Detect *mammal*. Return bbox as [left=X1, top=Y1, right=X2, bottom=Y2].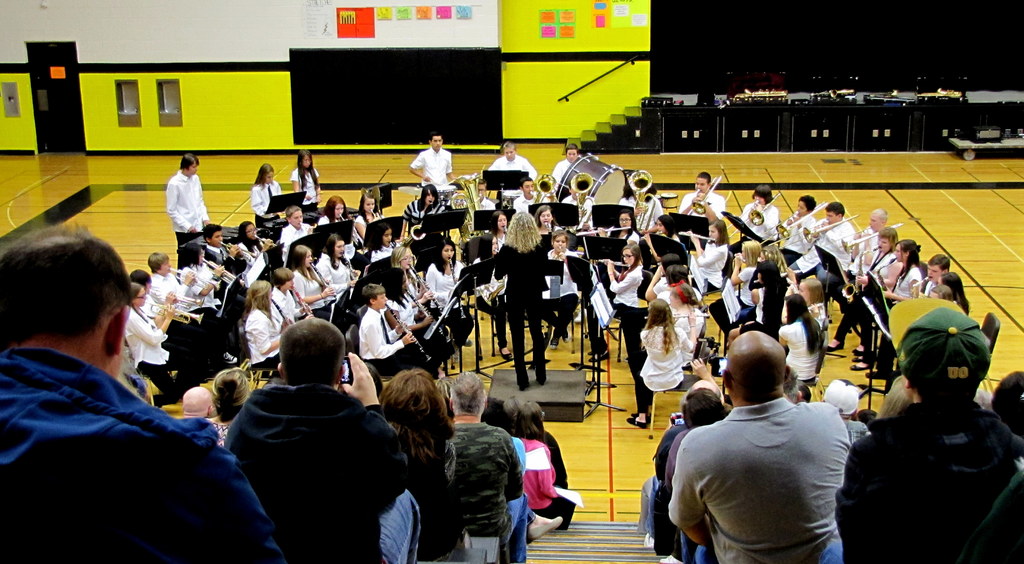
[left=176, top=386, right=216, bottom=420].
